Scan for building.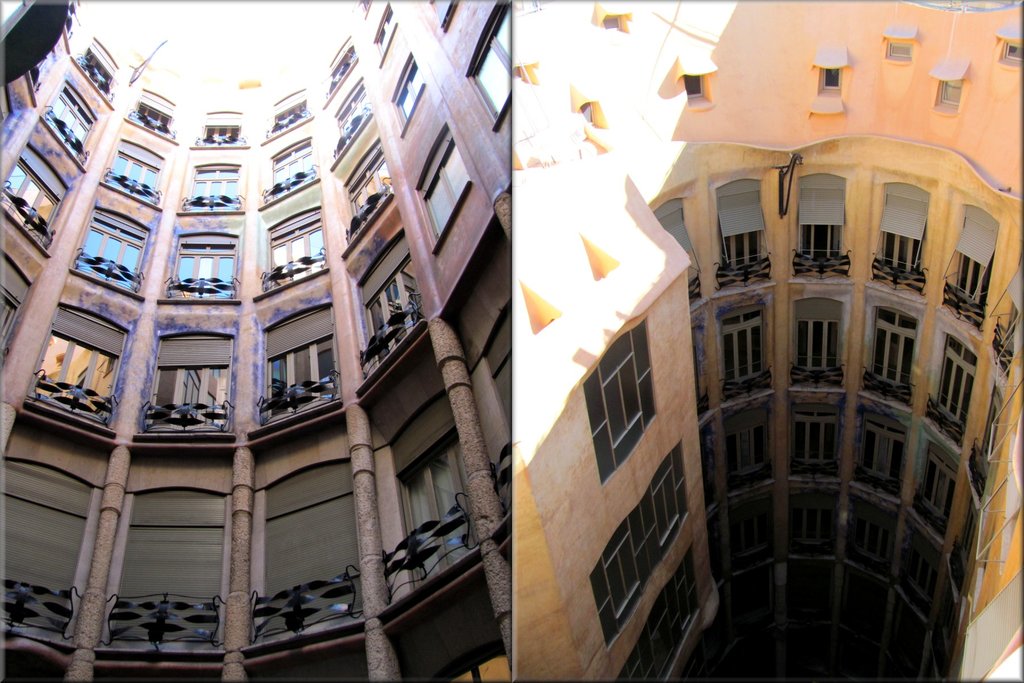
Scan result: 516,0,1023,682.
